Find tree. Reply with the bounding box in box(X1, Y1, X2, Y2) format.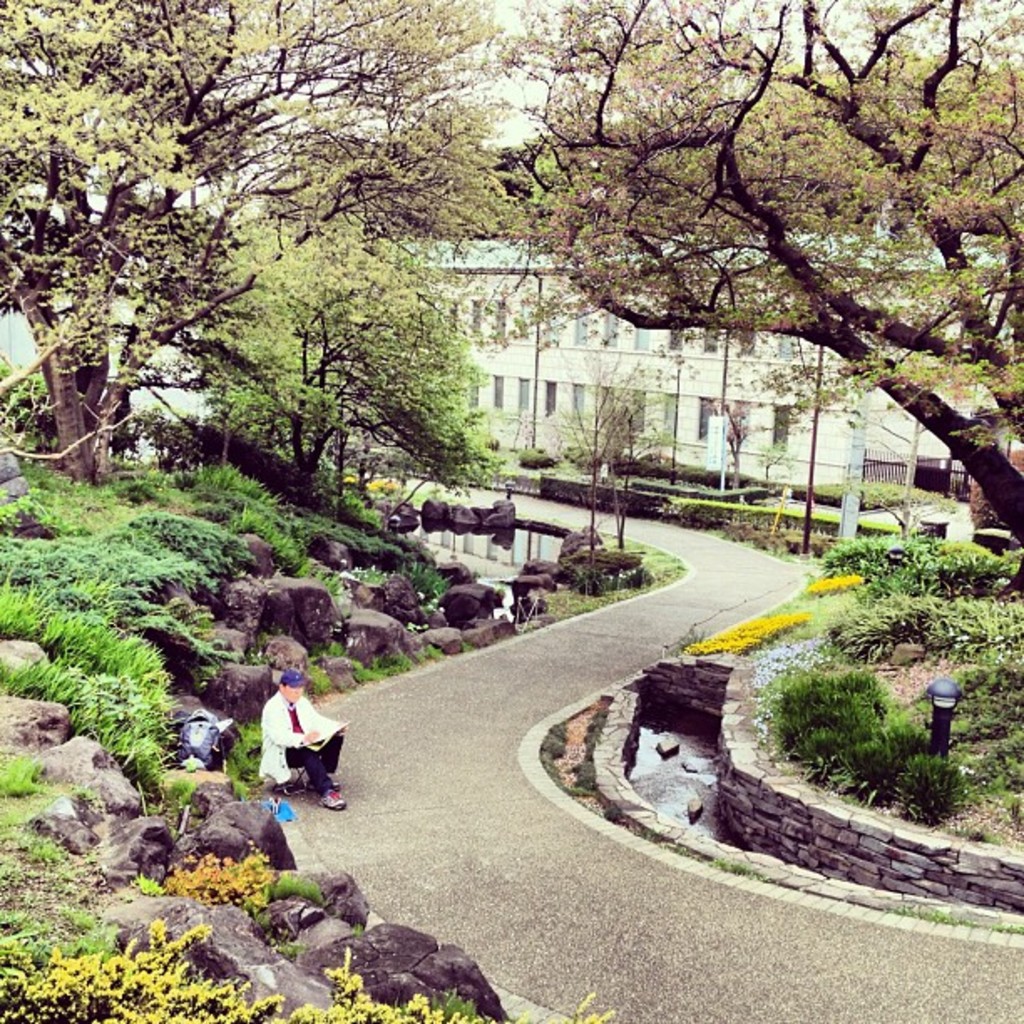
box(556, 355, 679, 479).
